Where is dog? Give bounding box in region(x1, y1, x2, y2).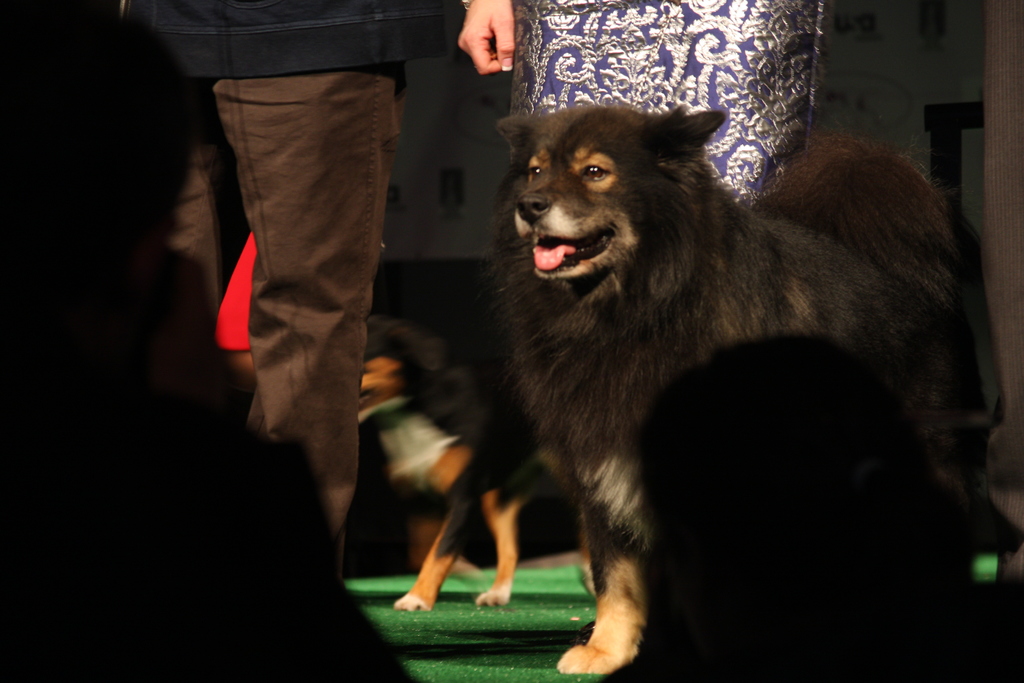
region(486, 101, 961, 675).
